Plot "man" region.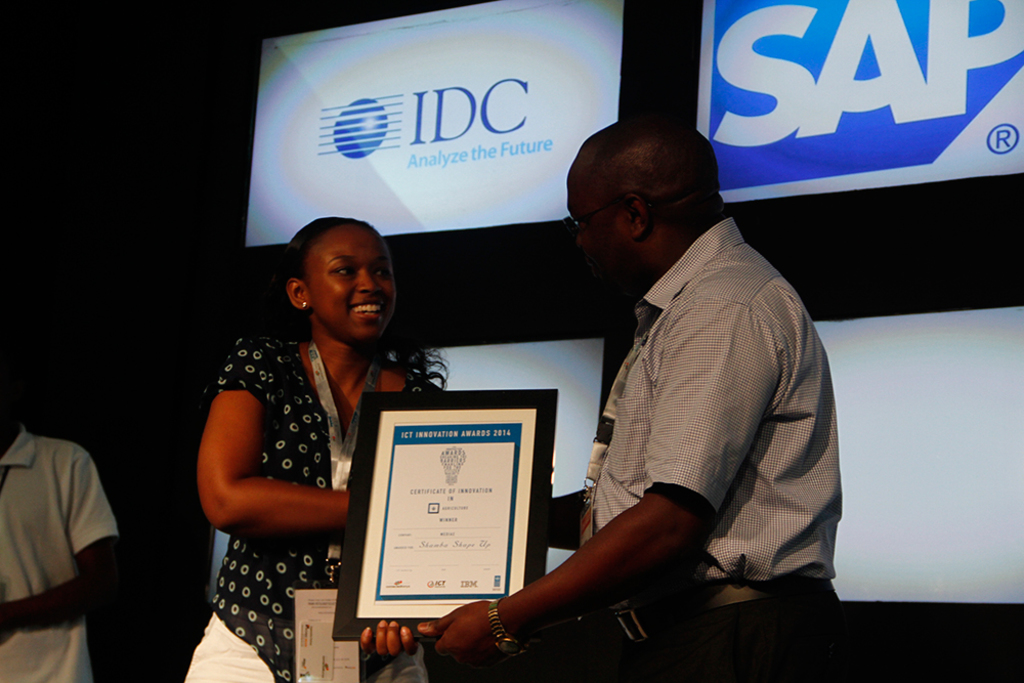
Plotted at bbox=[412, 118, 823, 657].
